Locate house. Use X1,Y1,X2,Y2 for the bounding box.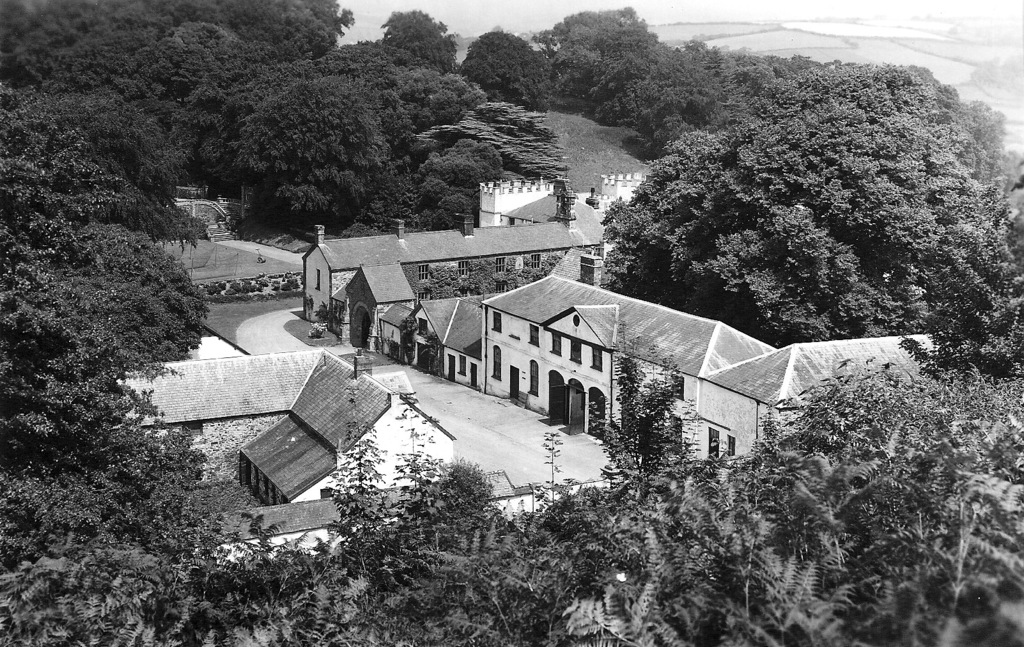
300,209,625,317.
